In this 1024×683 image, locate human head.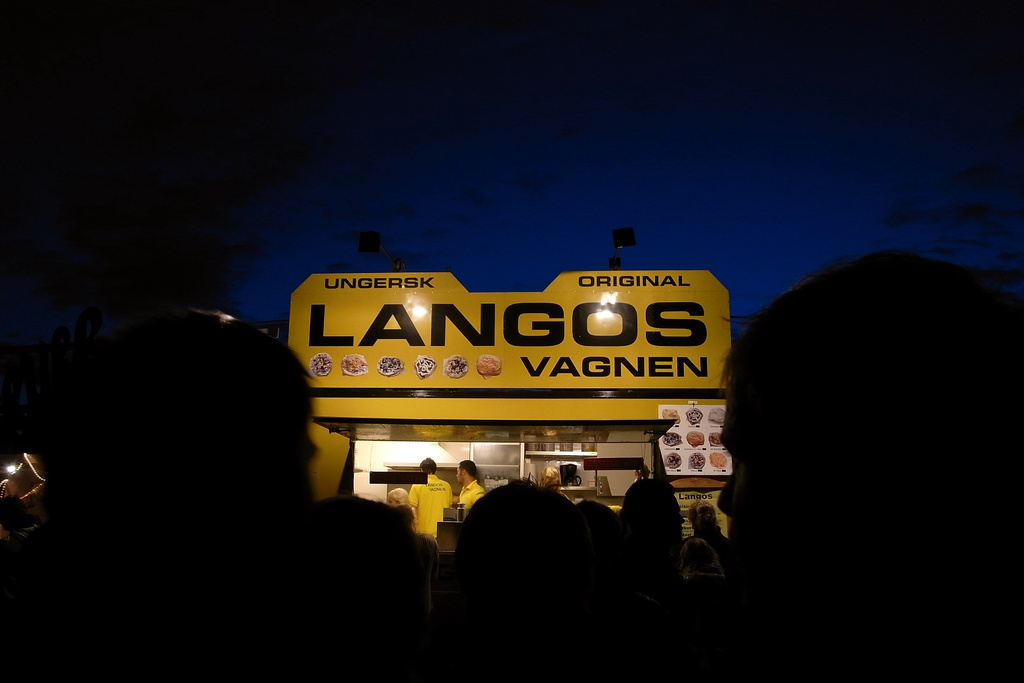
Bounding box: [x1=688, y1=502, x2=718, y2=533].
